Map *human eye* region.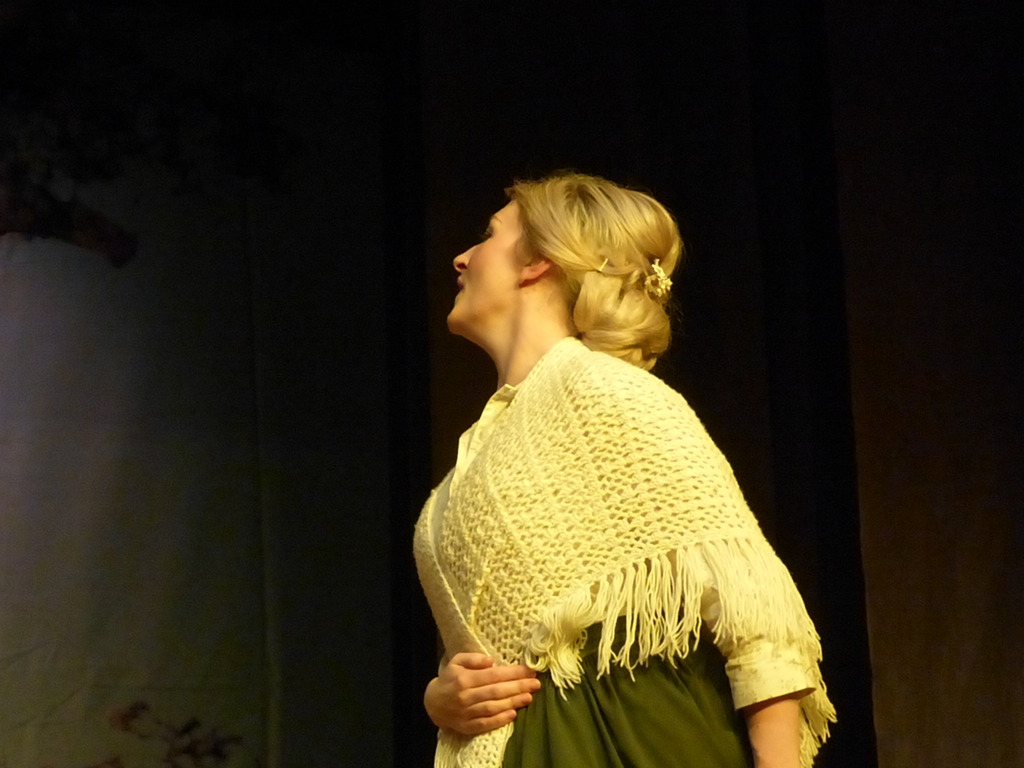
Mapped to box=[477, 227, 492, 244].
